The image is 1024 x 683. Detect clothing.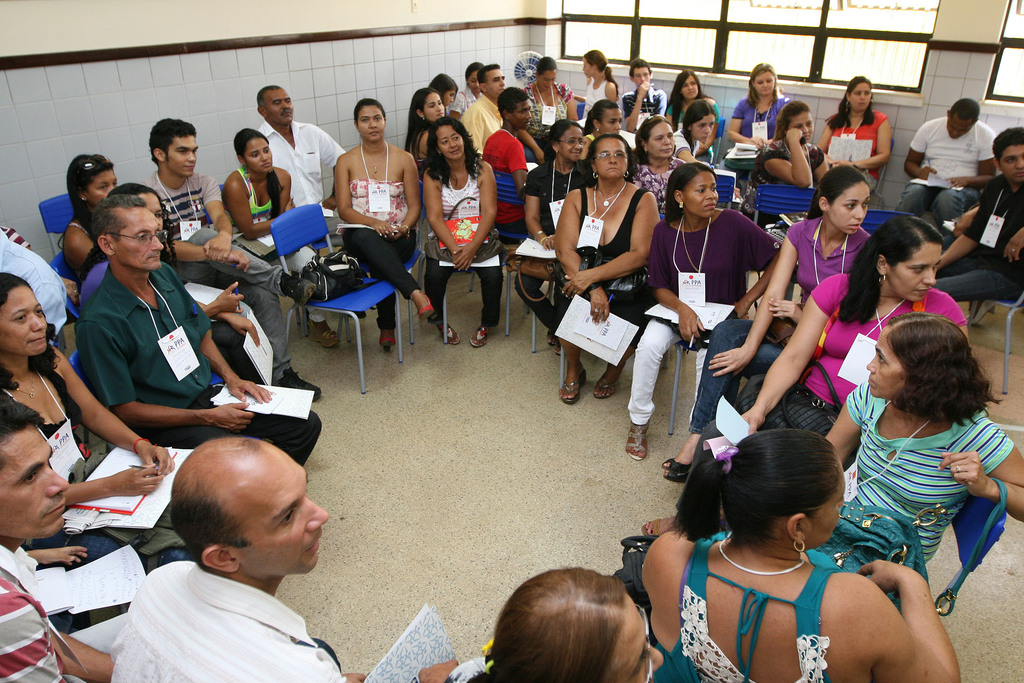
Detection: (756,144,812,186).
